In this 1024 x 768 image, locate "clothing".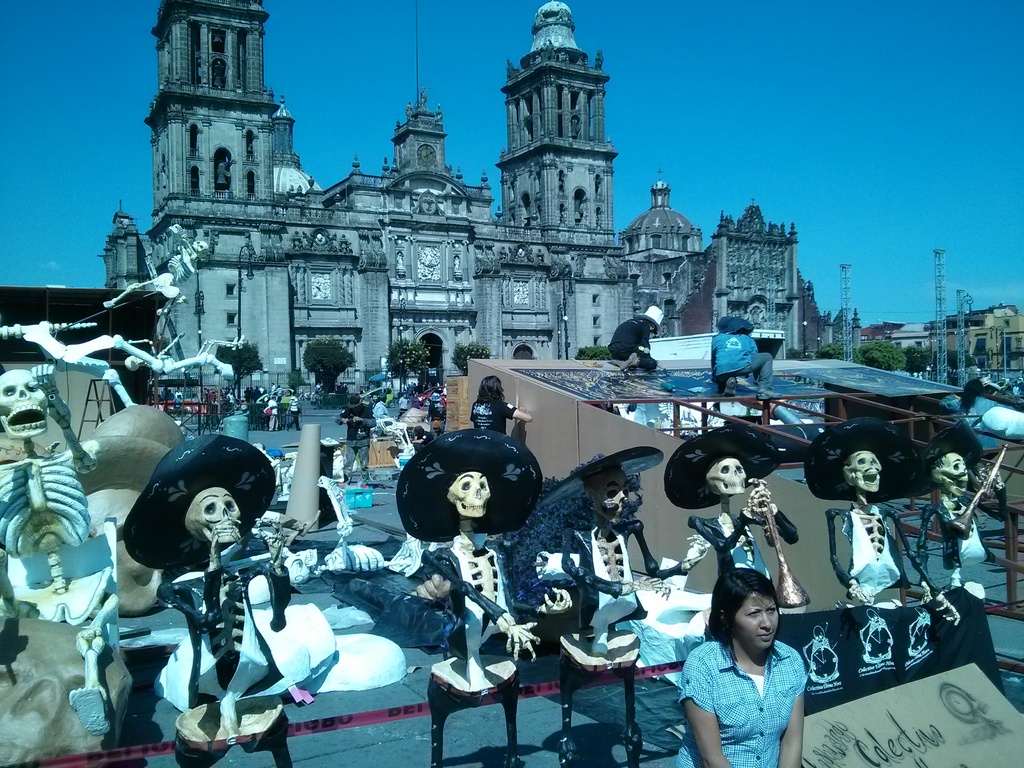
Bounding box: crop(914, 482, 1005, 591).
